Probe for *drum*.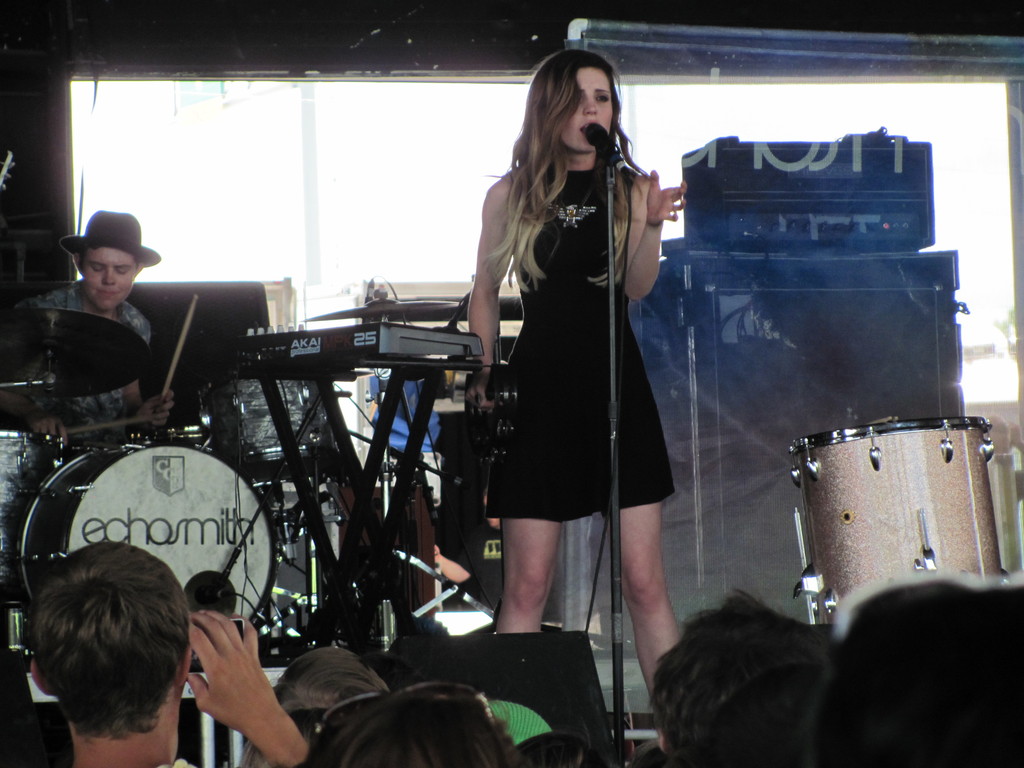
Probe result: box(198, 380, 335, 462).
